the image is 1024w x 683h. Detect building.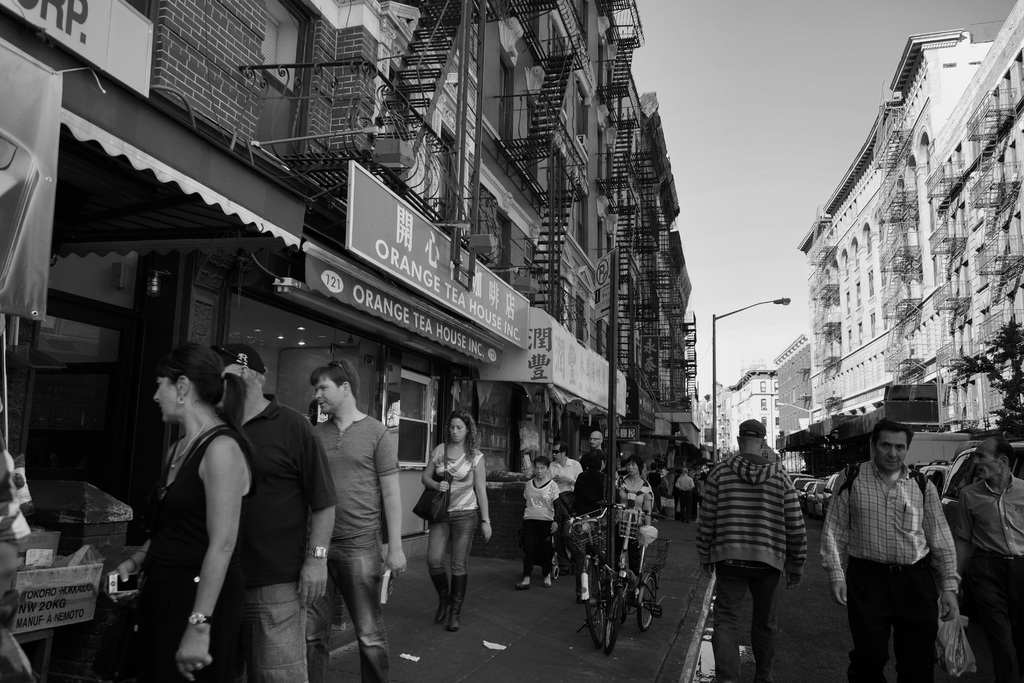
Detection: l=0, t=0, r=702, b=545.
